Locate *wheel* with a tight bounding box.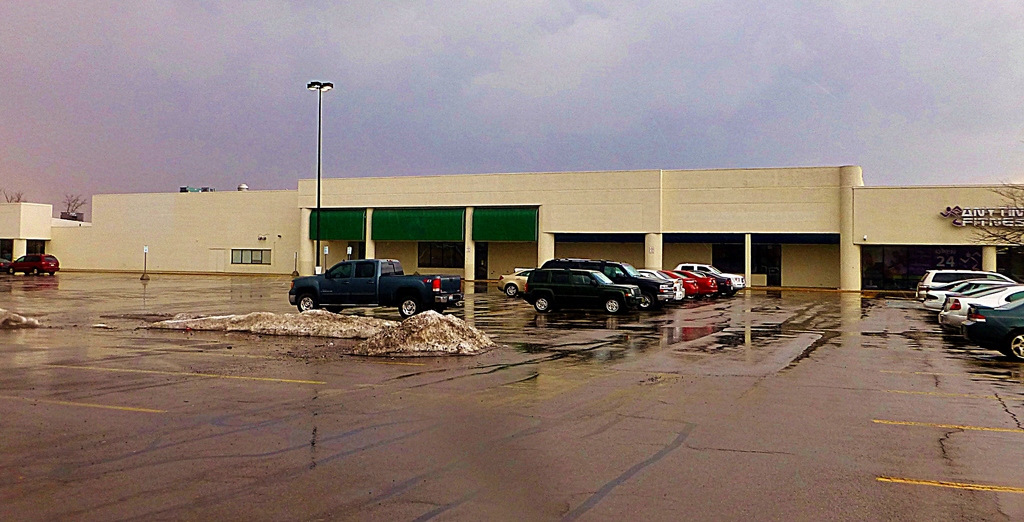
326 306 341 311.
